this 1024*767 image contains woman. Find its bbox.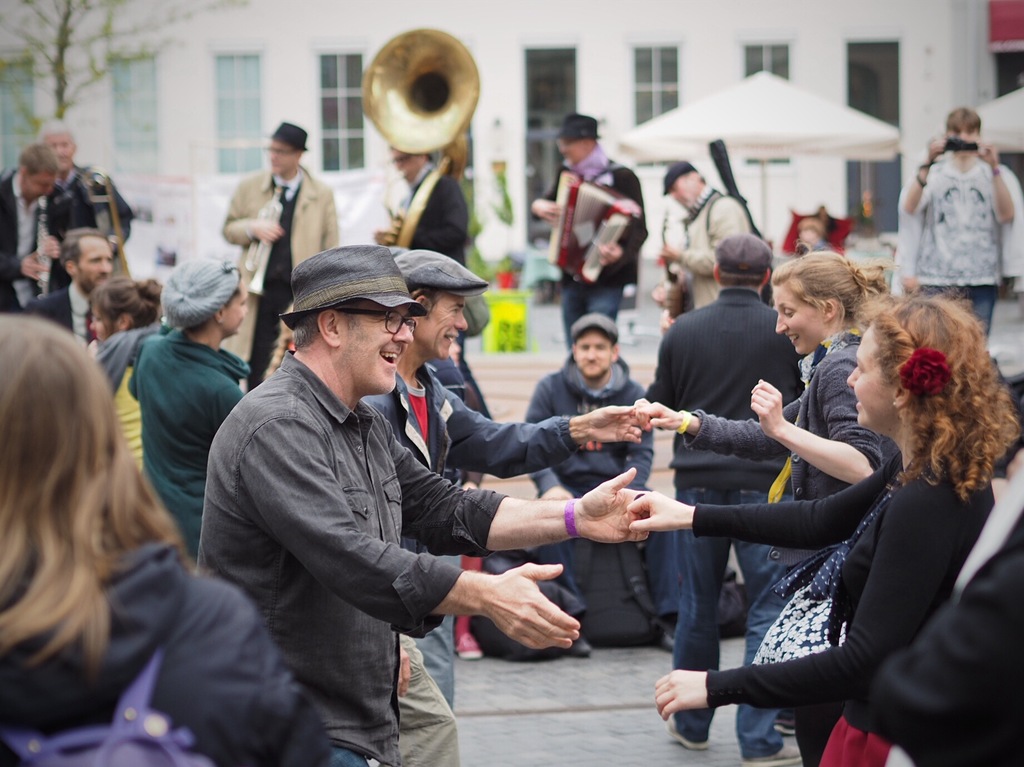
Rect(87, 275, 169, 357).
